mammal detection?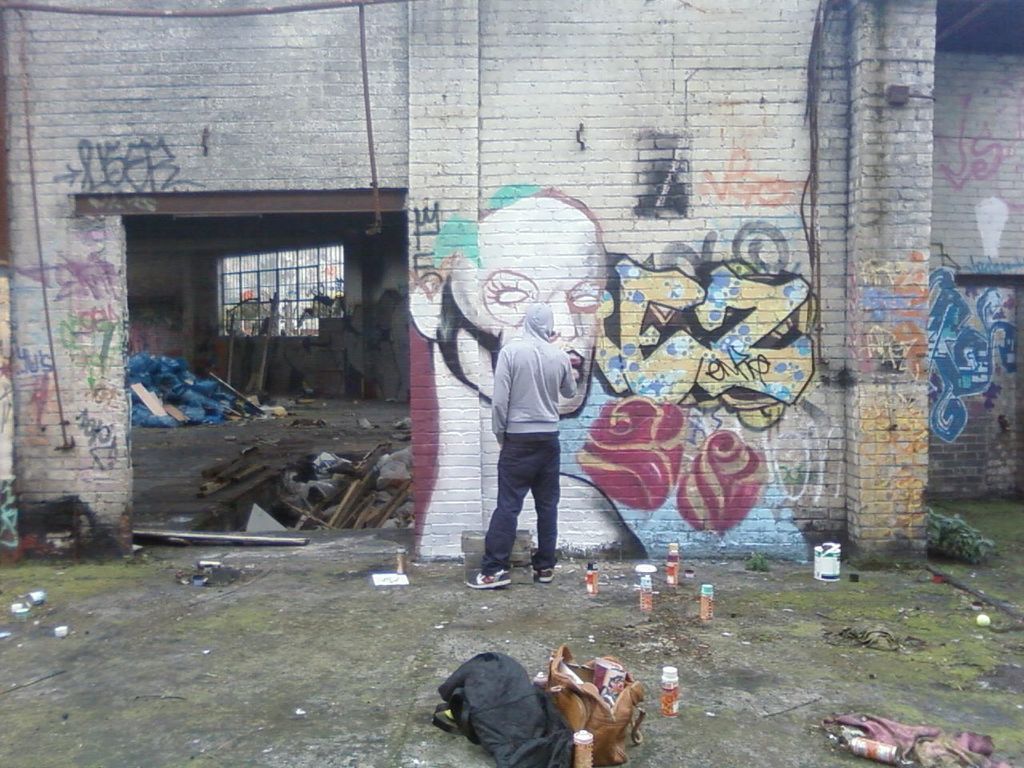
x1=466, y1=300, x2=572, y2=582
